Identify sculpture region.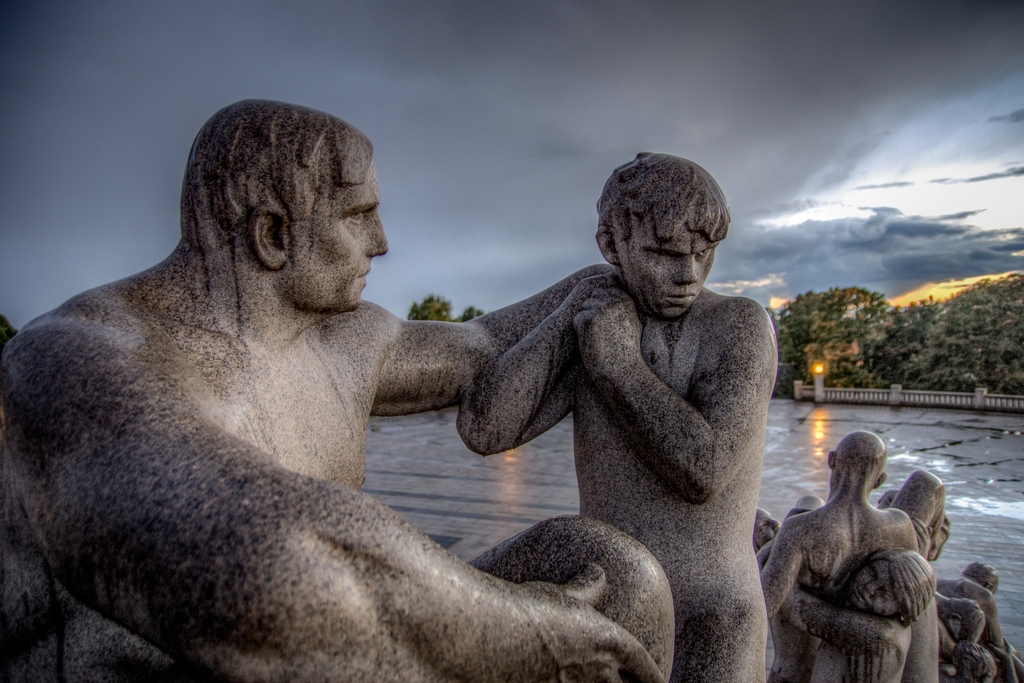
Region: (x1=454, y1=150, x2=779, y2=682).
